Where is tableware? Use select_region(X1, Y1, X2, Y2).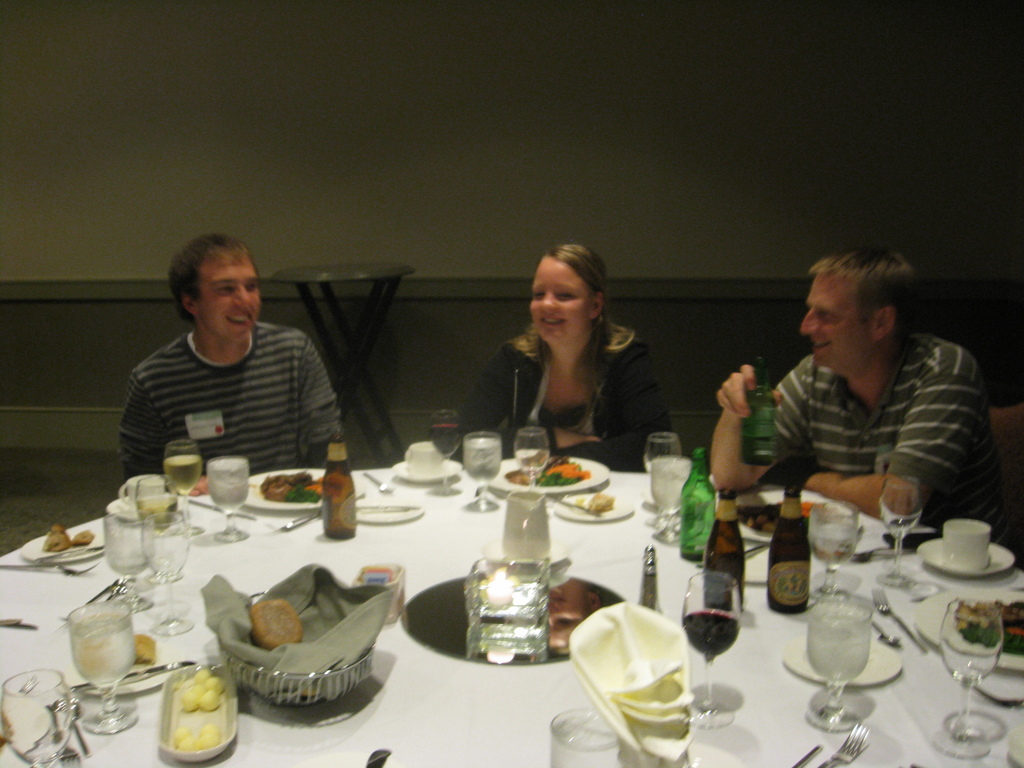
select_region(204, 452, 250, 543).
